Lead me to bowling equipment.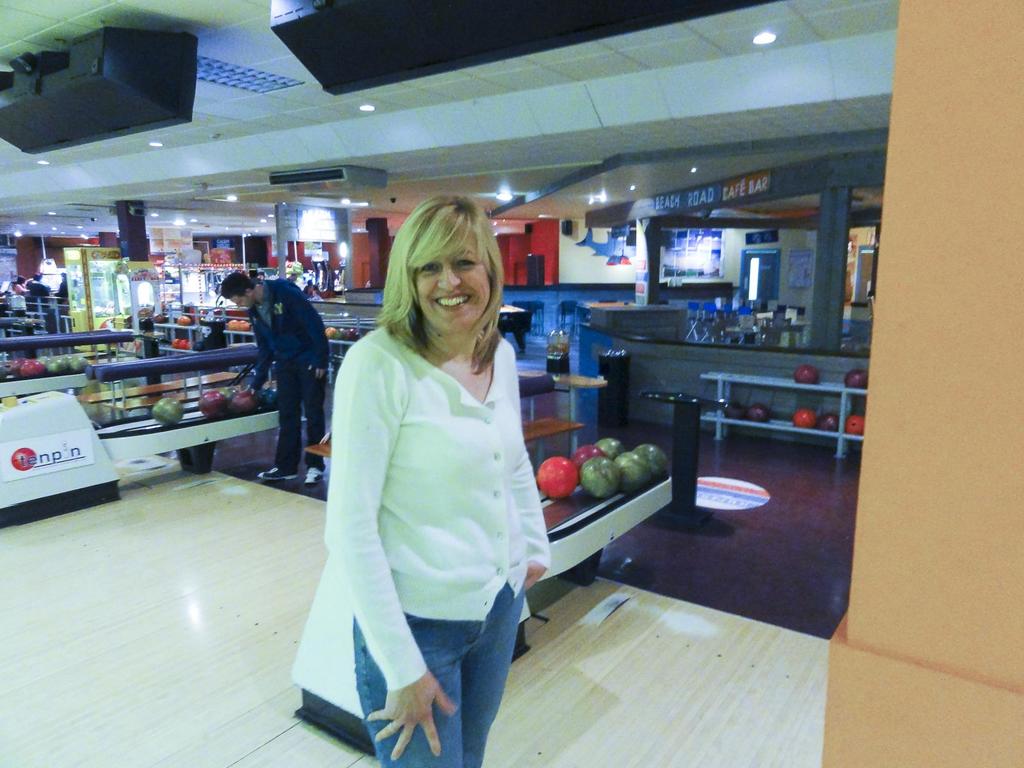
Lead to <bbox>844, 365, 876, 396</bbox>.
